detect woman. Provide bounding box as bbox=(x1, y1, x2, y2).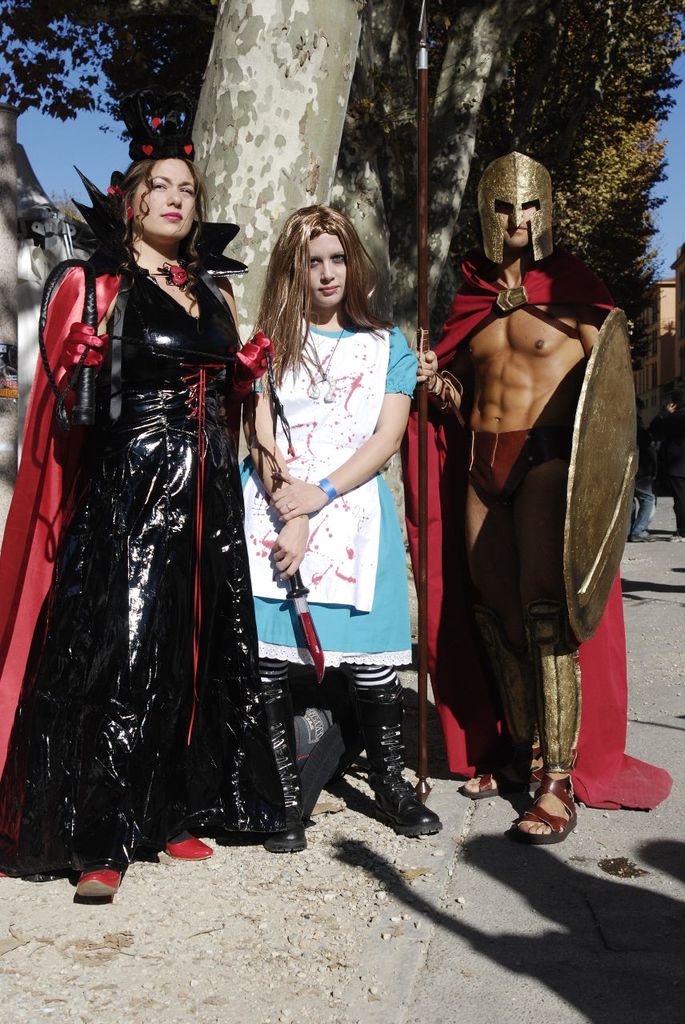
bbox=(31, 109, 302, 874).
